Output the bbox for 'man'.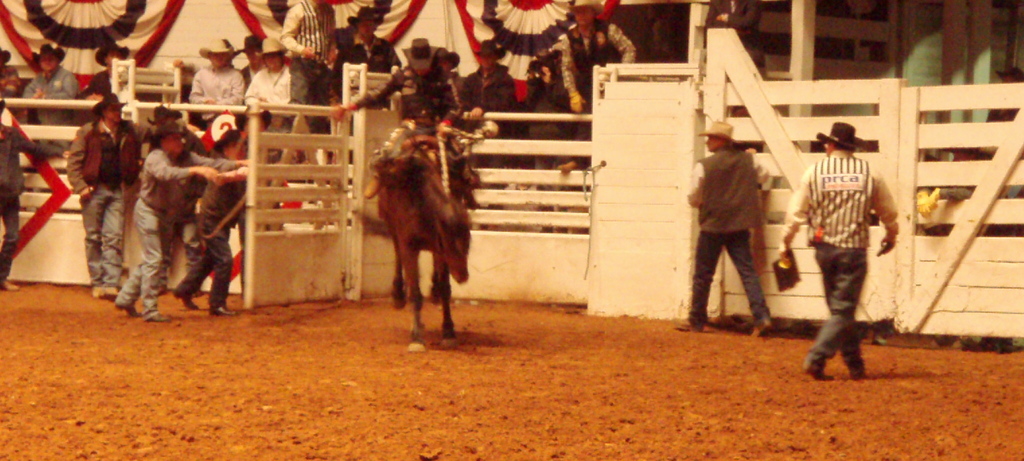
bbox=(557, 0, 629, 171).
